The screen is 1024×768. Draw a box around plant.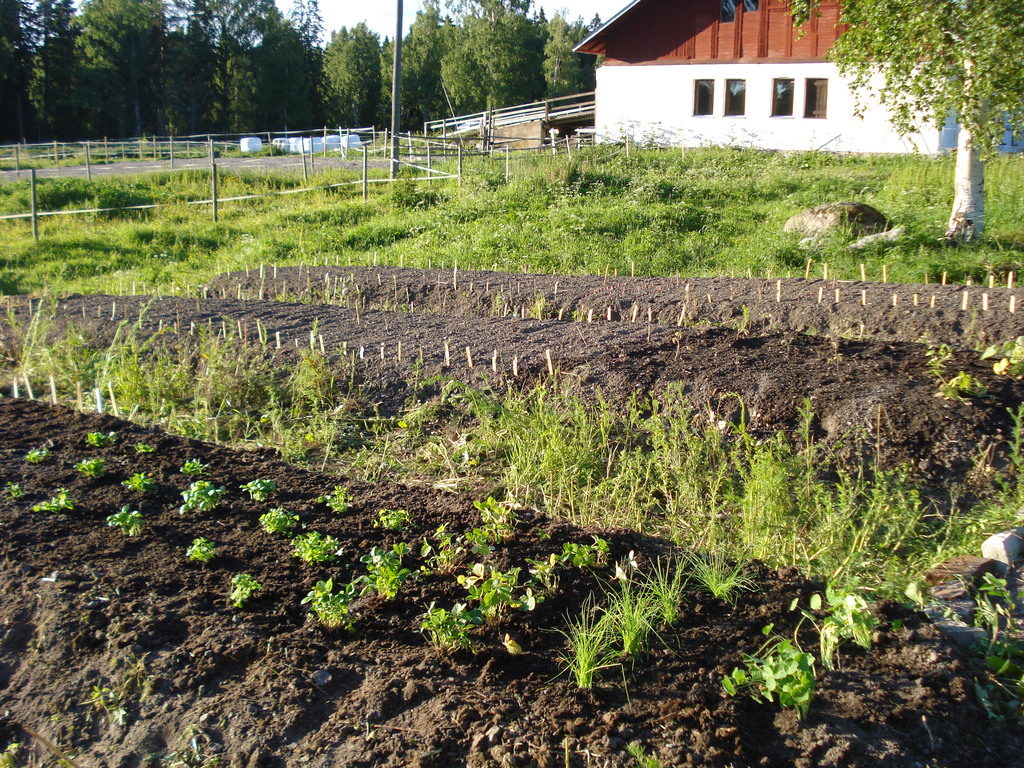
(x1=374, y1=509, x2=412, y2=537).
